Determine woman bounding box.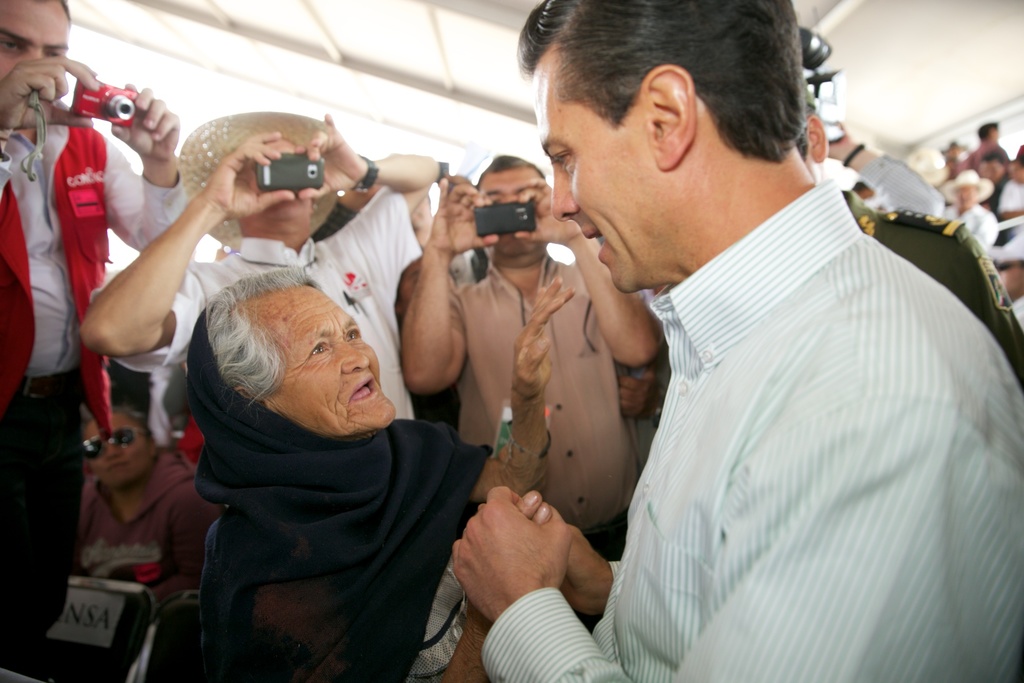
Determined: Rect(131, 255, 495, 662).
